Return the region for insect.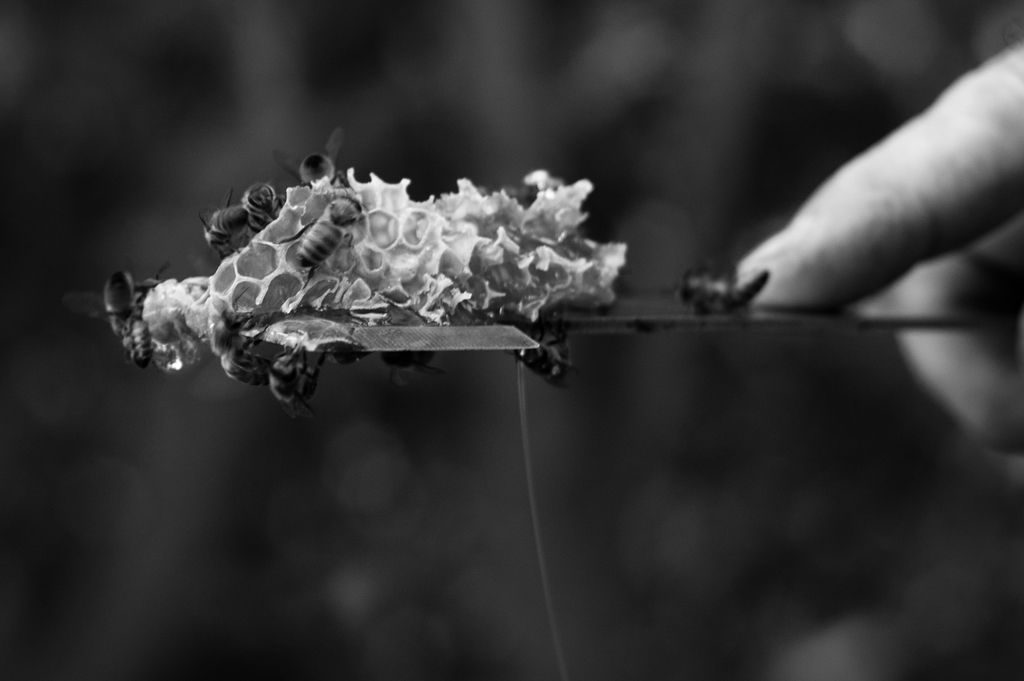
select_region(671, 268, 772, 322).
